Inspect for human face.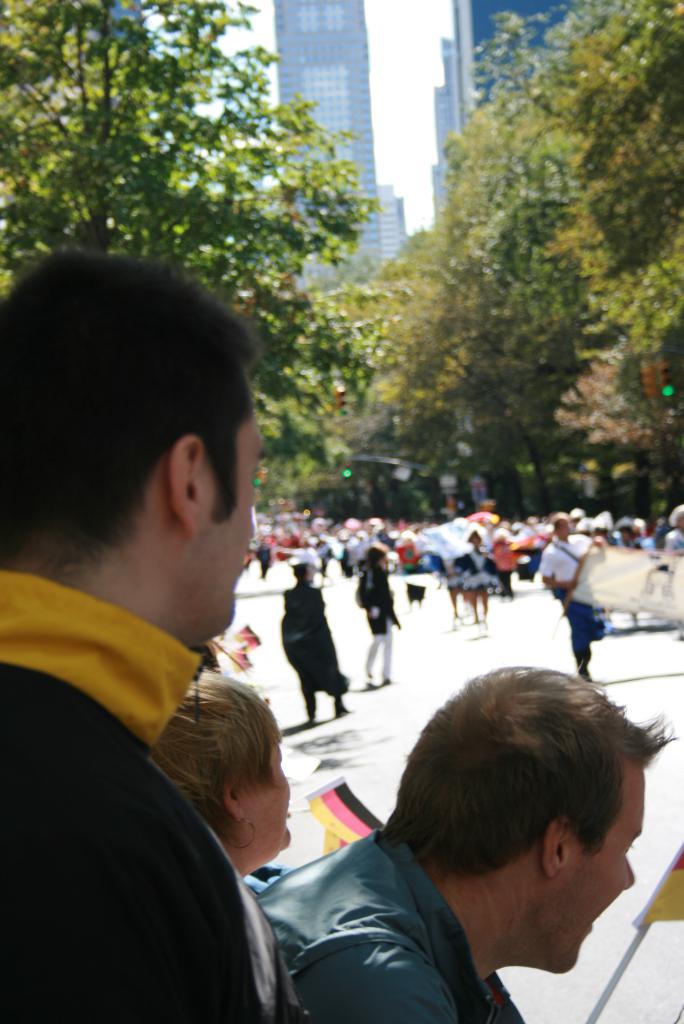
Inspection: bbox=[565, 768, 647, 973].
